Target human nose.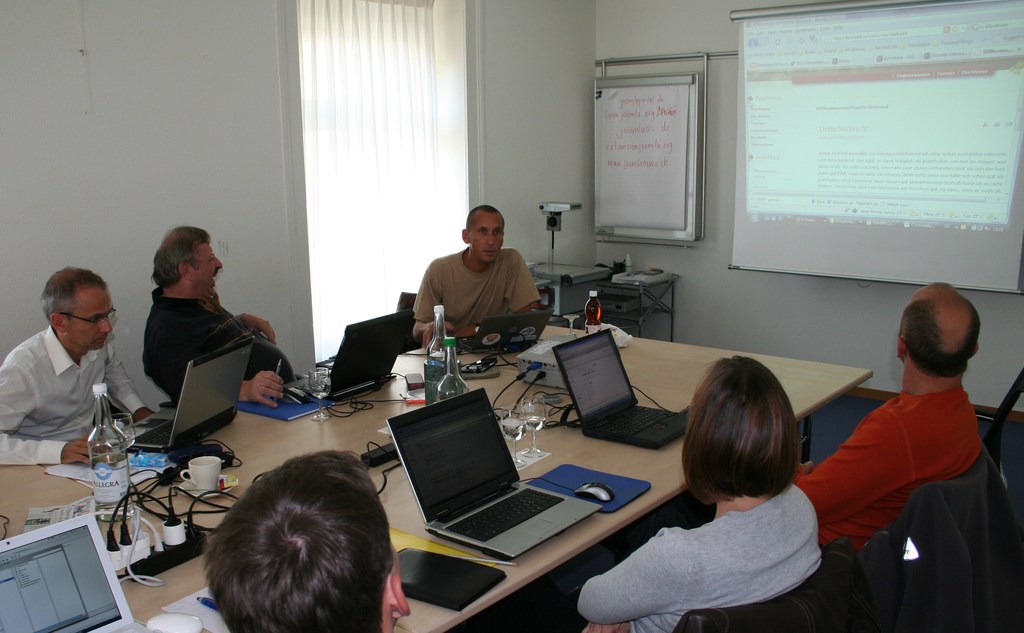
Target region: crop(482, 231, 492, 246).
